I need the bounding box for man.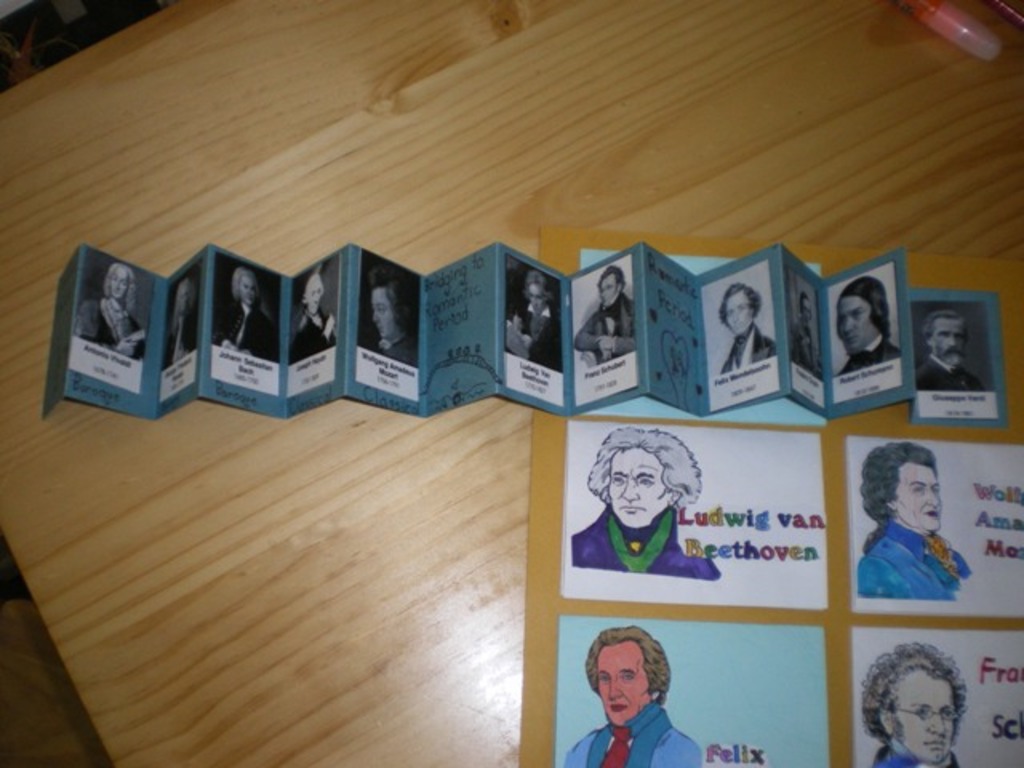
Here it is: (574, 426, 722, 584).
